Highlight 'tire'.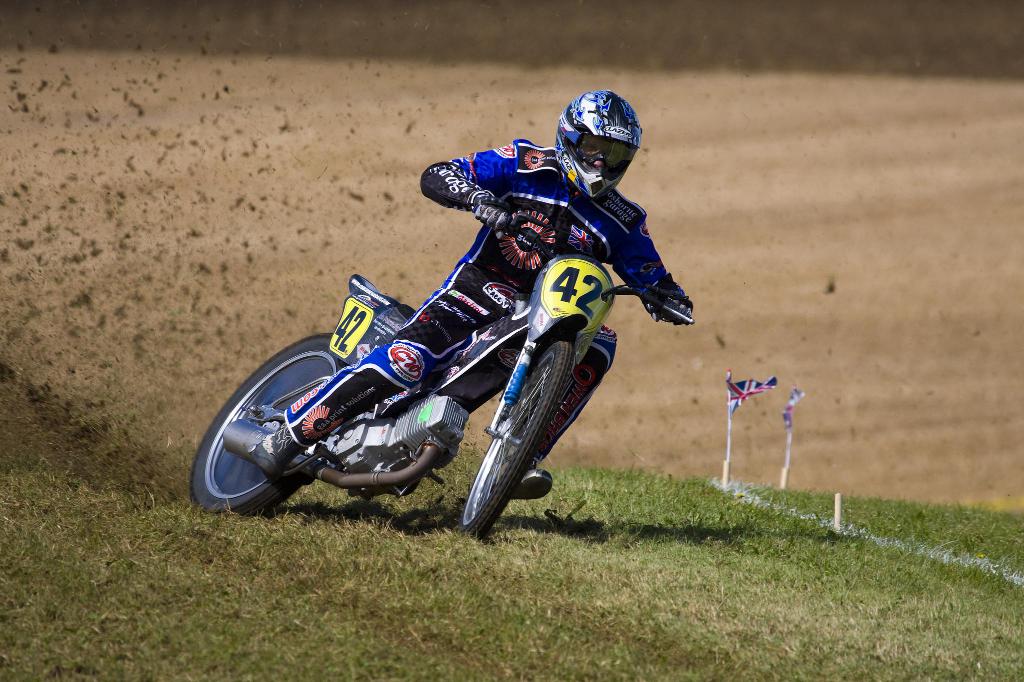
Highlighted region: [left=190, top=331, right=364, bottom=521].
